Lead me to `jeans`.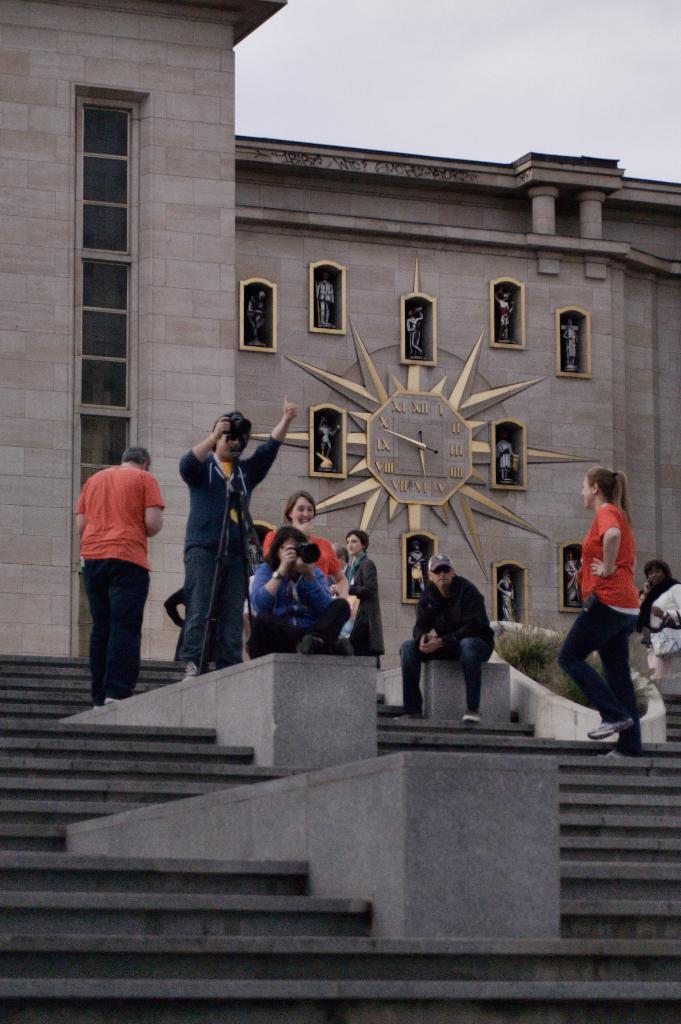
Lead to box(399, 636, 501, 723).
